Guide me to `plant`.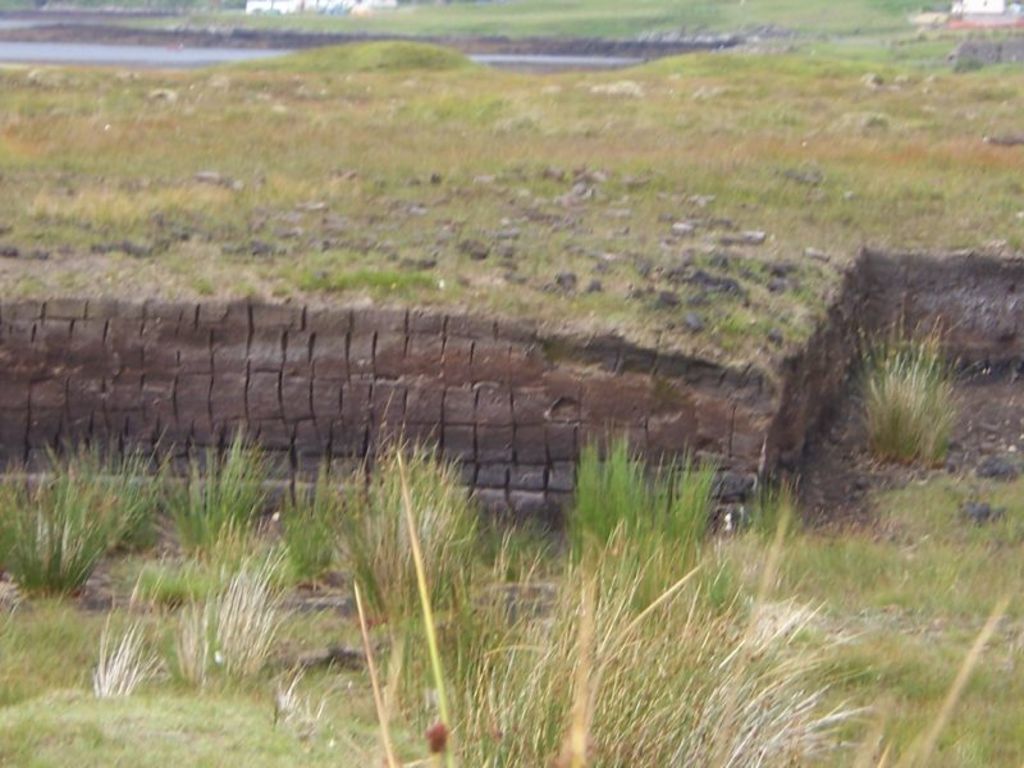
Guidance: l=344, t=420, r=507, b=659.
